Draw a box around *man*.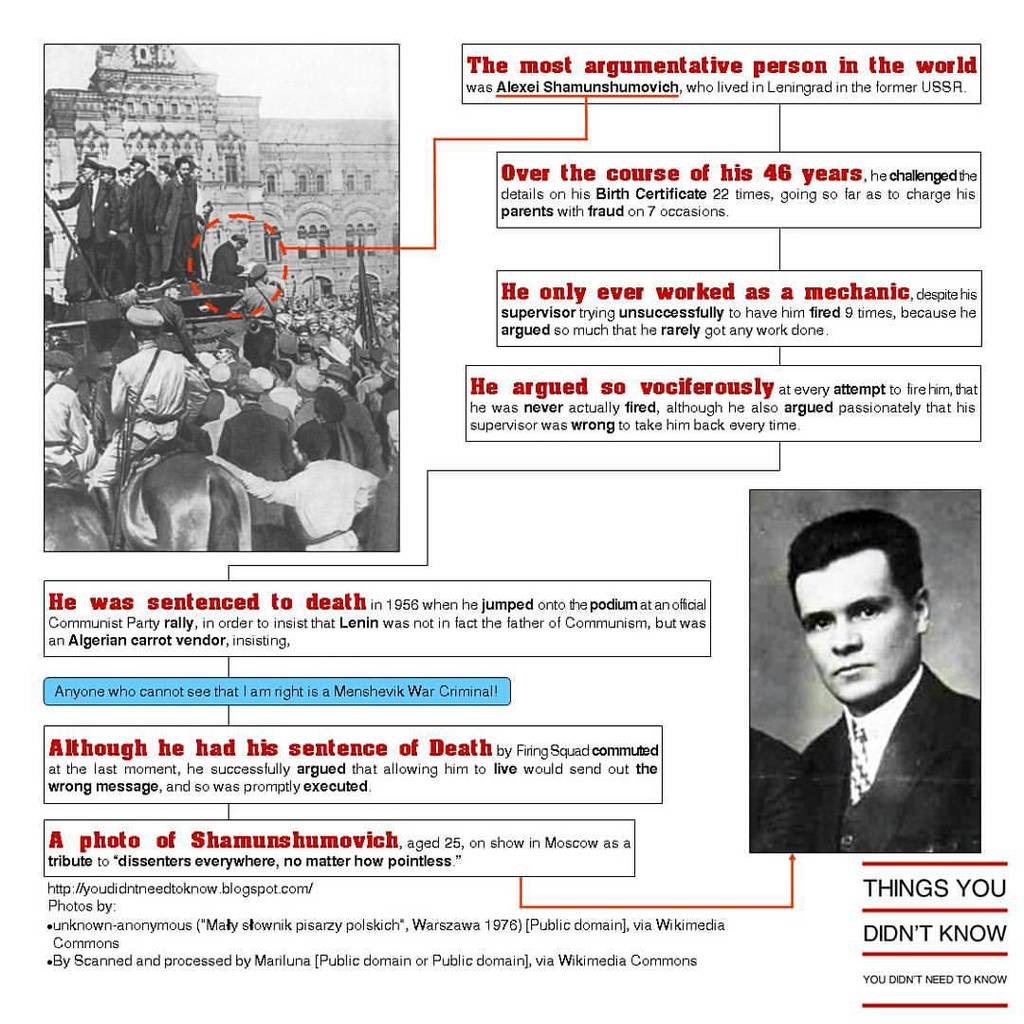
(left=46, top=155, right=119, bottom=302).
